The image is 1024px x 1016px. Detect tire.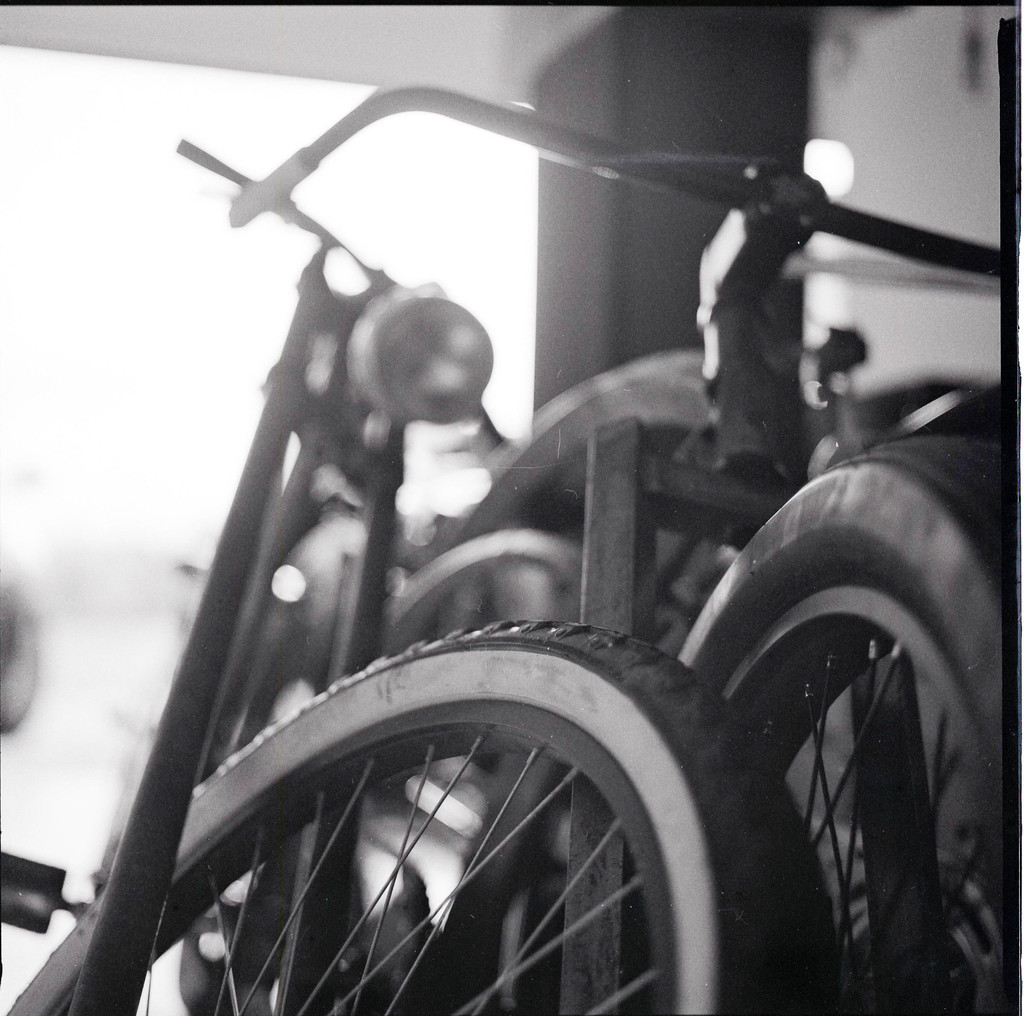
Detection: region(681, 429, 1011, 1015).
